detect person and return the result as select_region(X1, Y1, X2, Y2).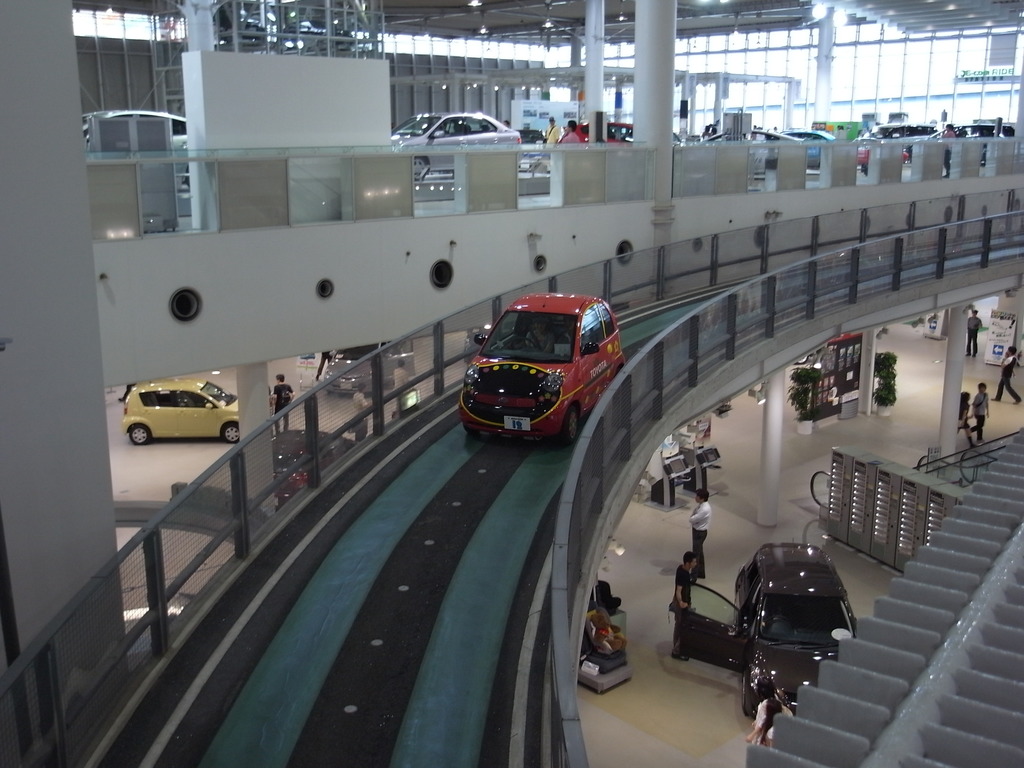
select_region(994, 347, 1023, 406).
